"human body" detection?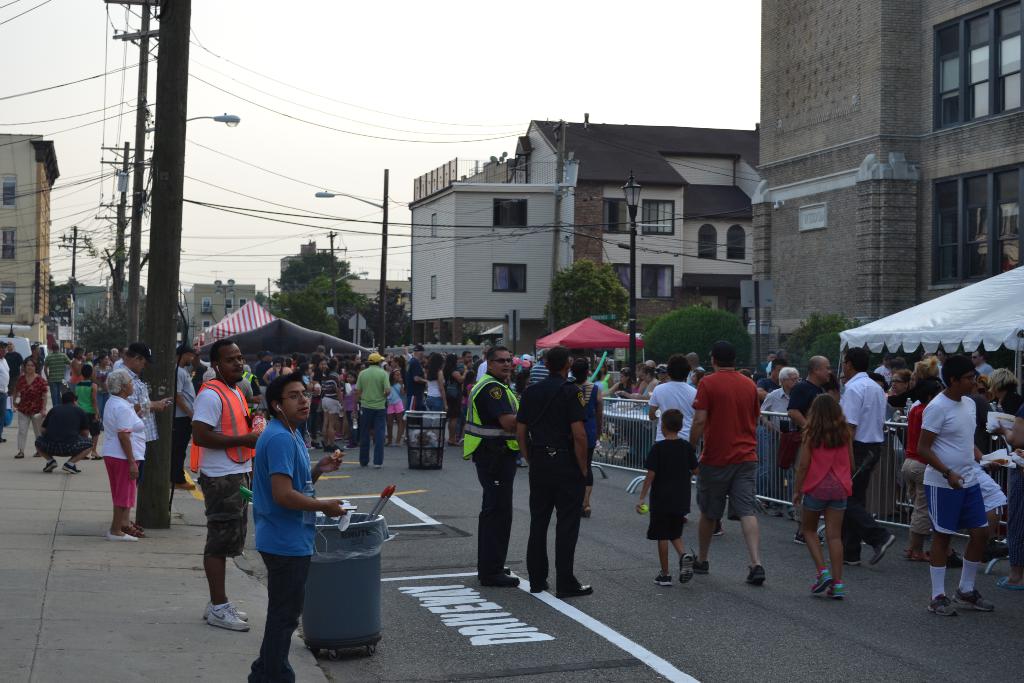
(424,370,447,418)
